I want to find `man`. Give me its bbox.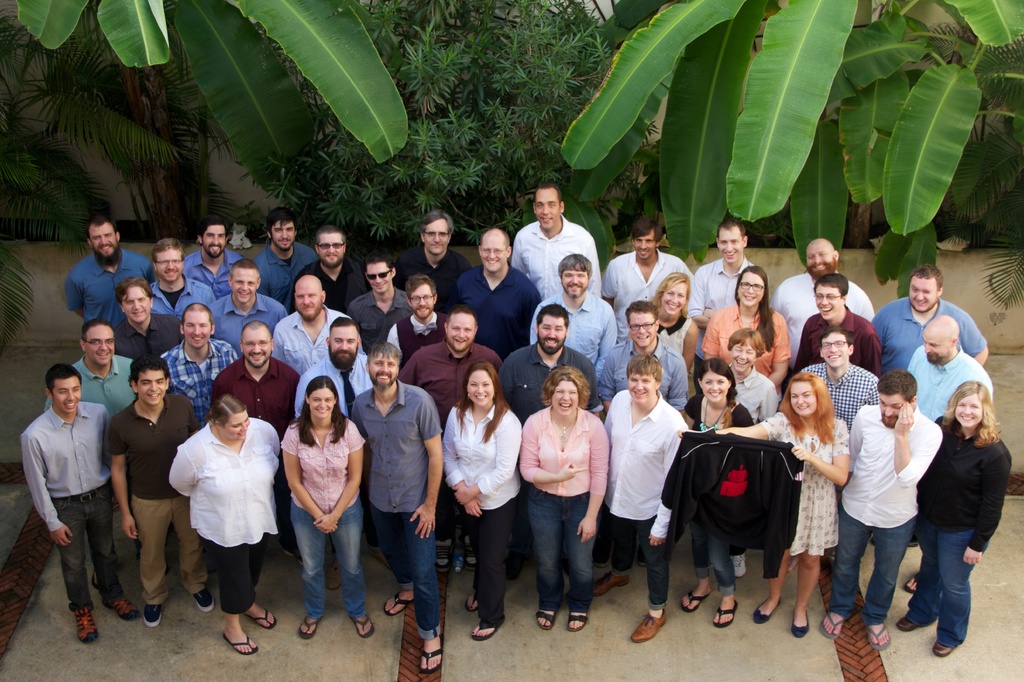
bbox(518, 244, 611, 413).
